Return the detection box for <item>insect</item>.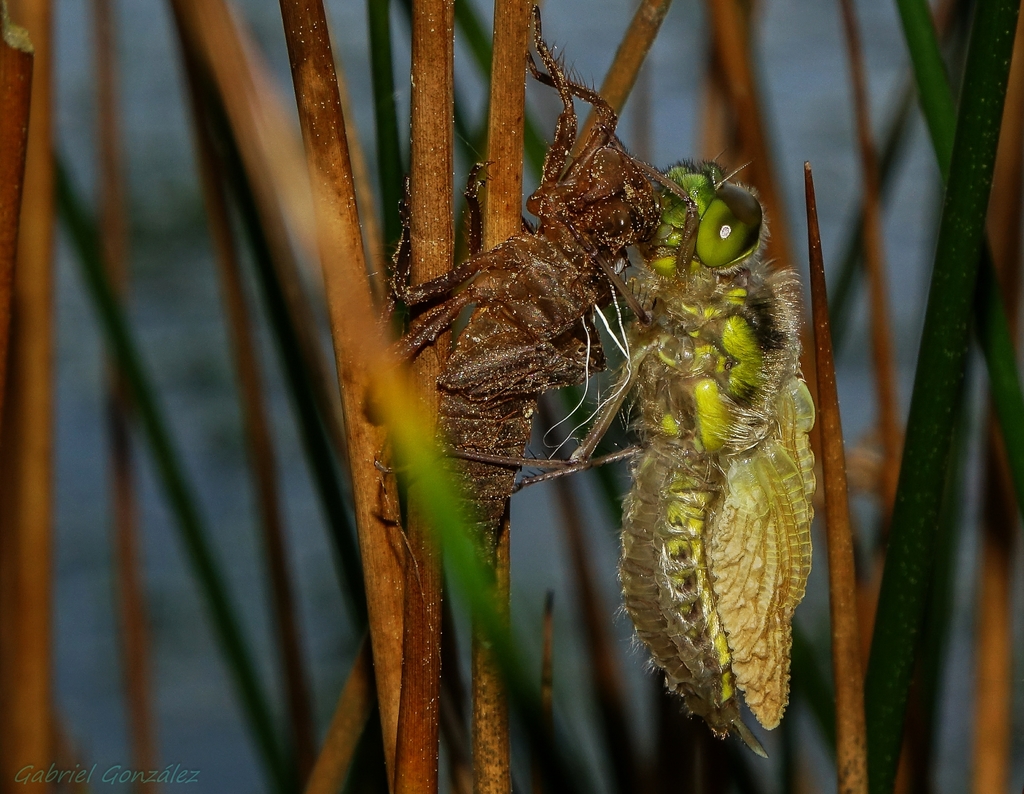
box=[445, 131, 820, 760].
